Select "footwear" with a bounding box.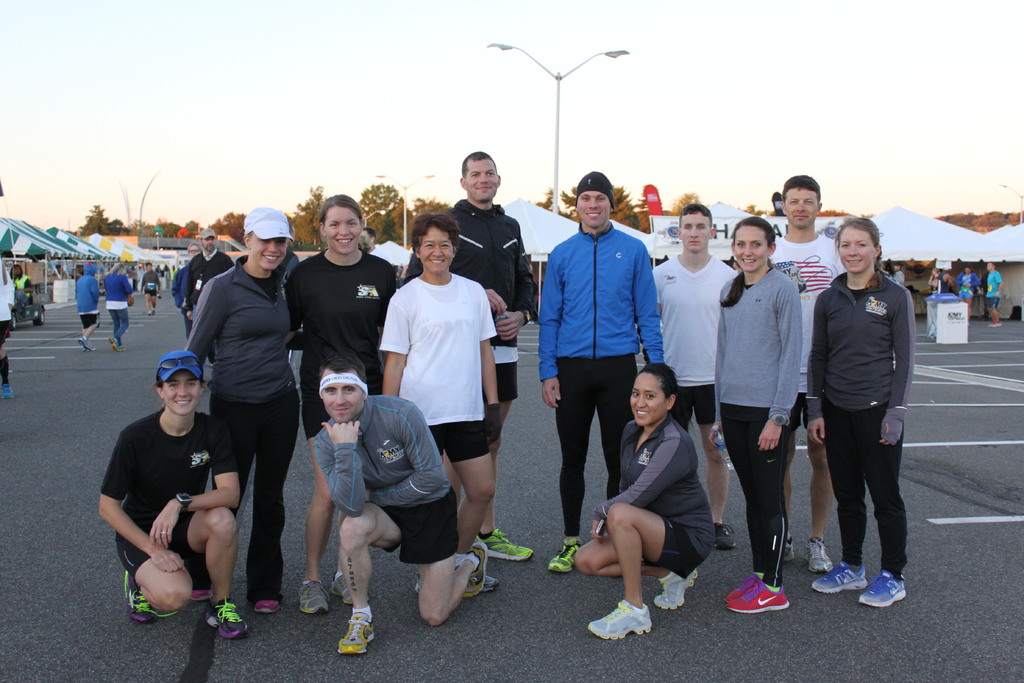
region(125, 569, 179, 625).
